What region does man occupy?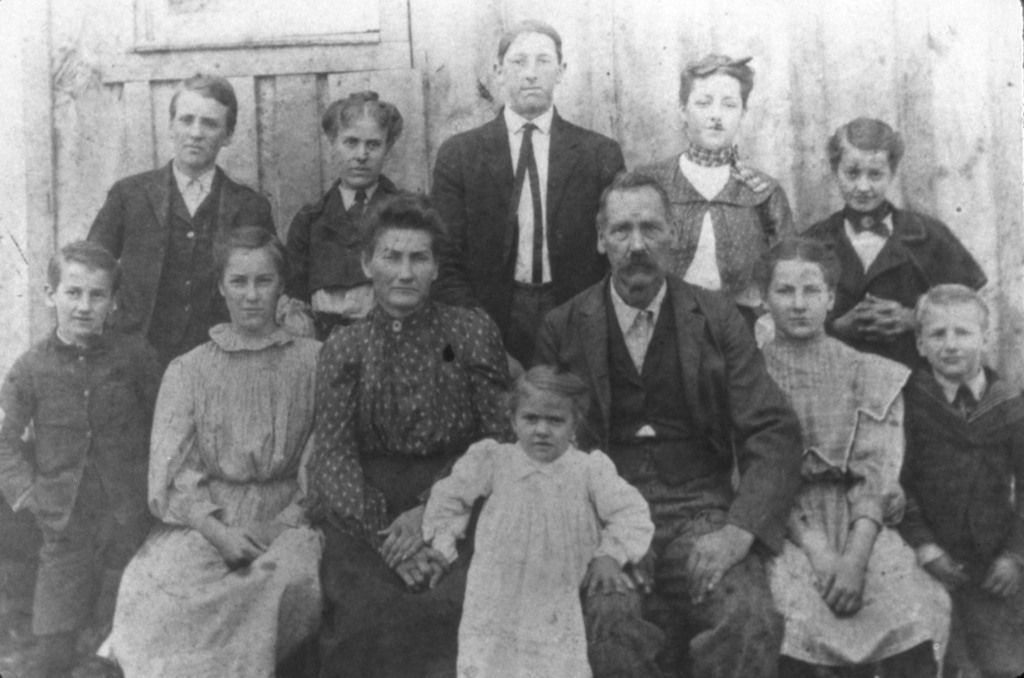
(x1=531, y1=170, x2=799, y2=677).
